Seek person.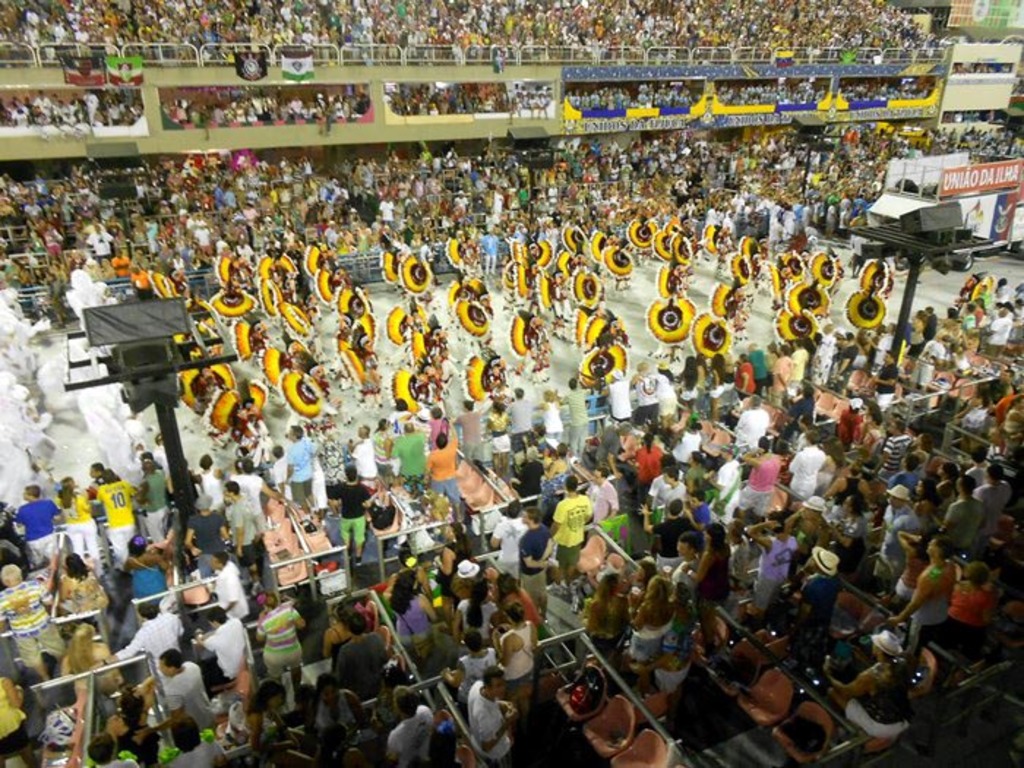
left=287, top=423, right=316, bottom=511.
